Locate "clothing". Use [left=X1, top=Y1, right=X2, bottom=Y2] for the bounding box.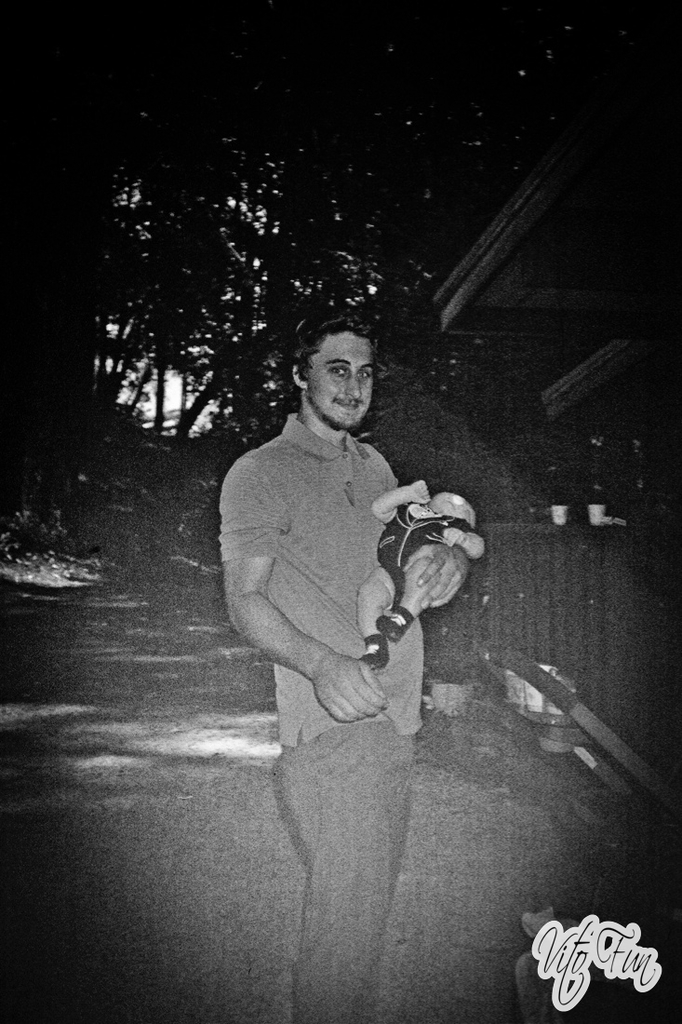
[left=380, top=499, right=482, bottom=607].
